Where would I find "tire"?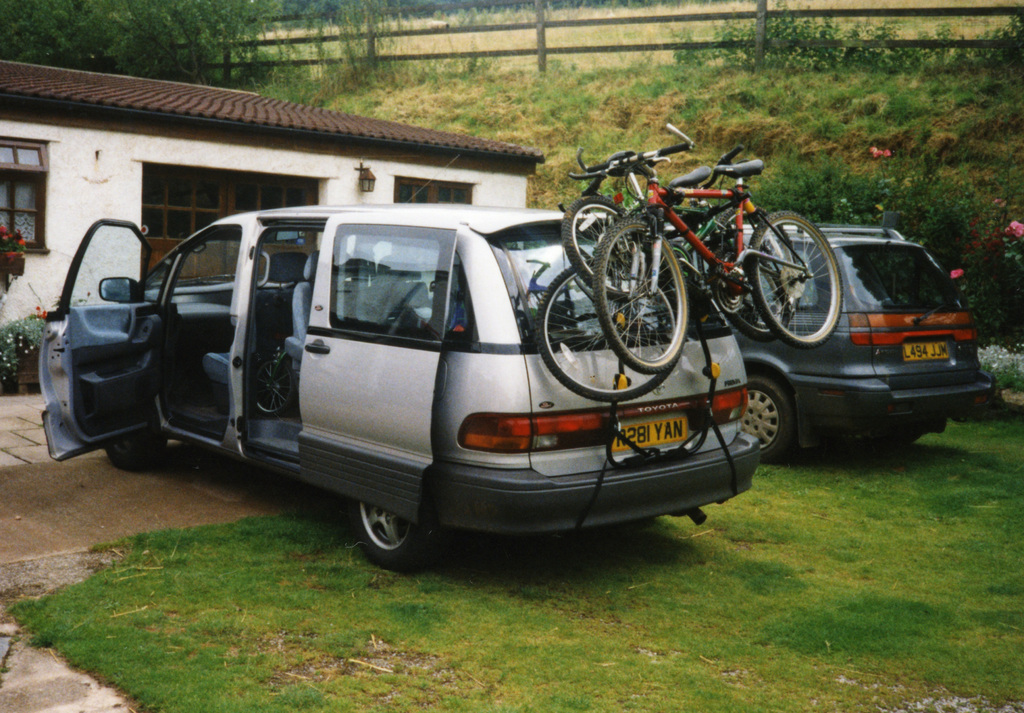
At crop(712, 207, 790, 341).
